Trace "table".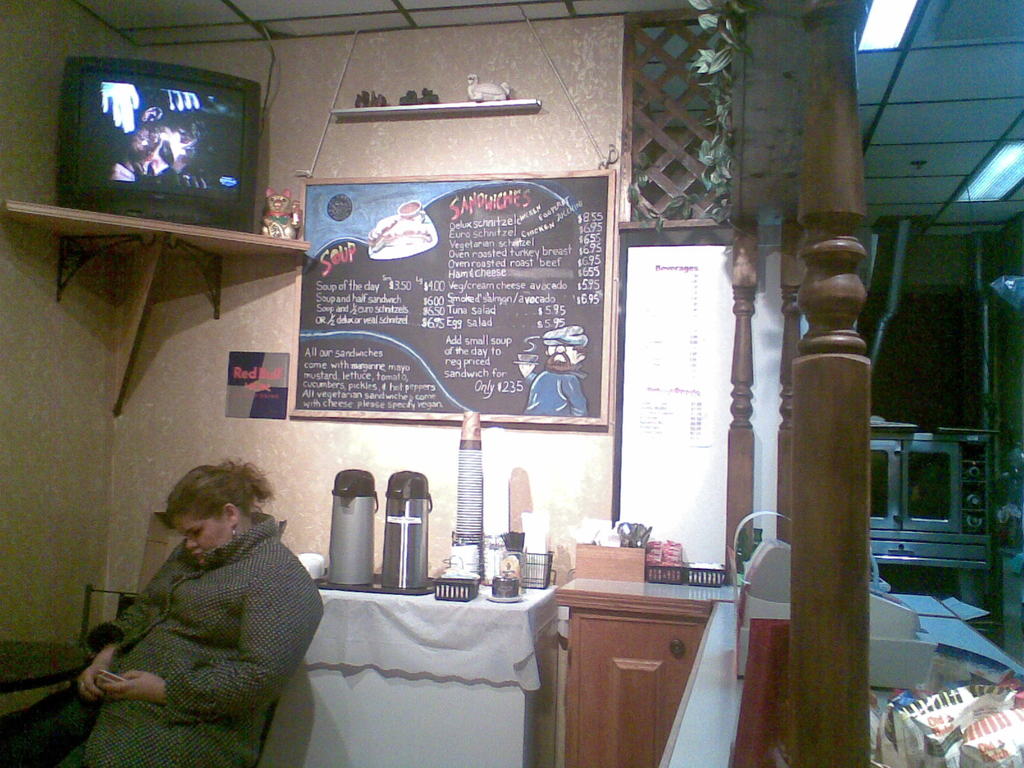
Traced to x1=253 y1=581 x2=557 y2=767.
